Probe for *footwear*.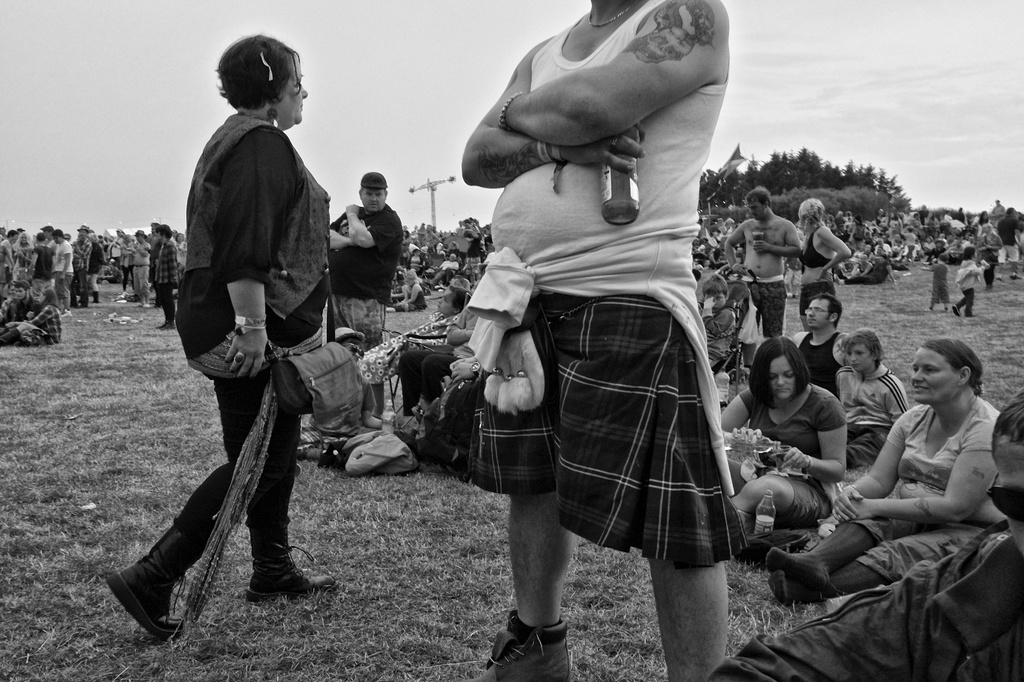
Probe result: bbox=(472, 612, 580, 681).
